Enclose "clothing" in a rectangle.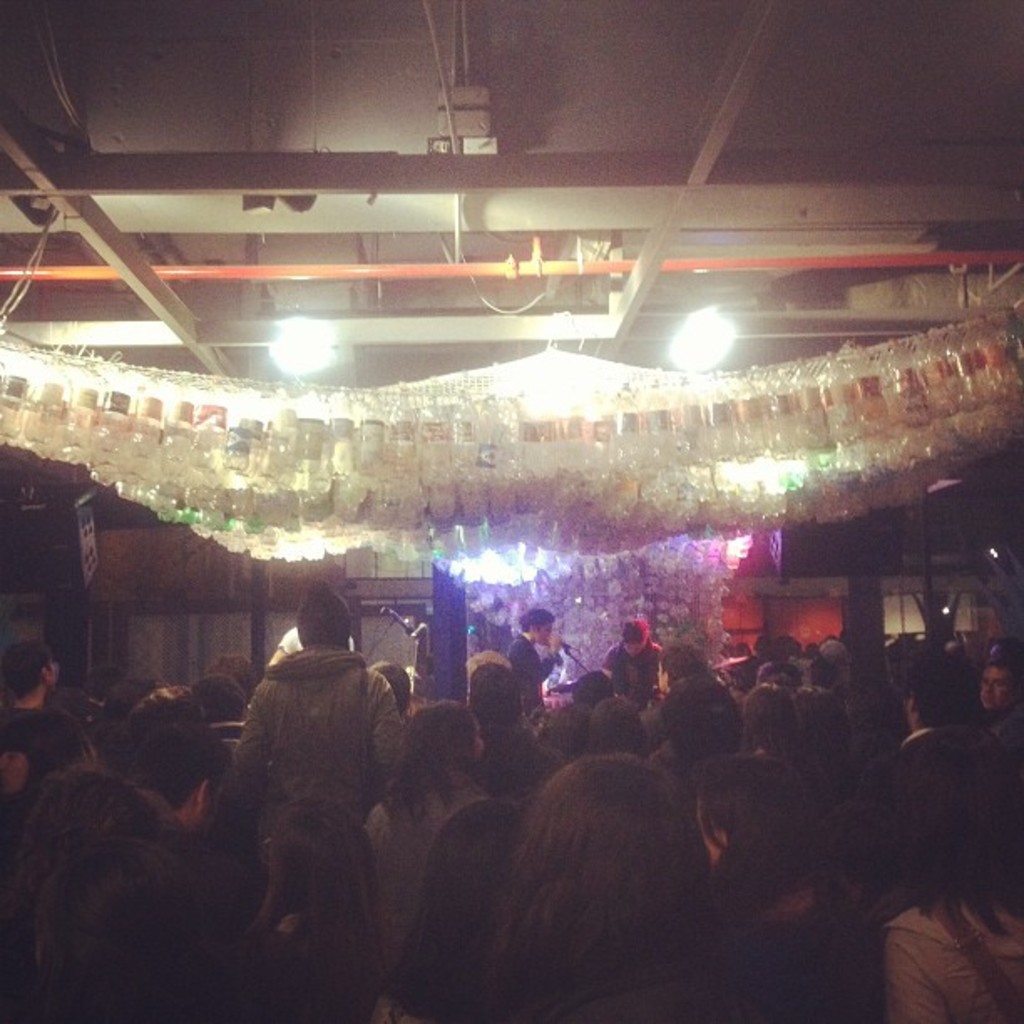
bbox(514, 634, 556, 701).
